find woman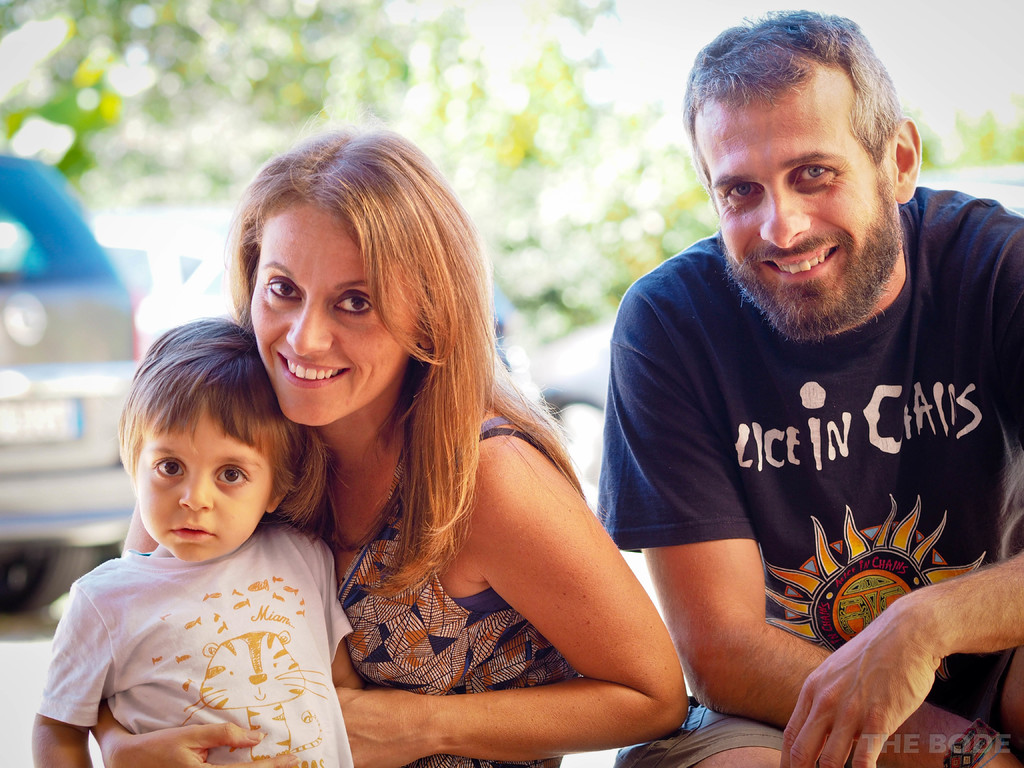
206, 141, 683, 767
